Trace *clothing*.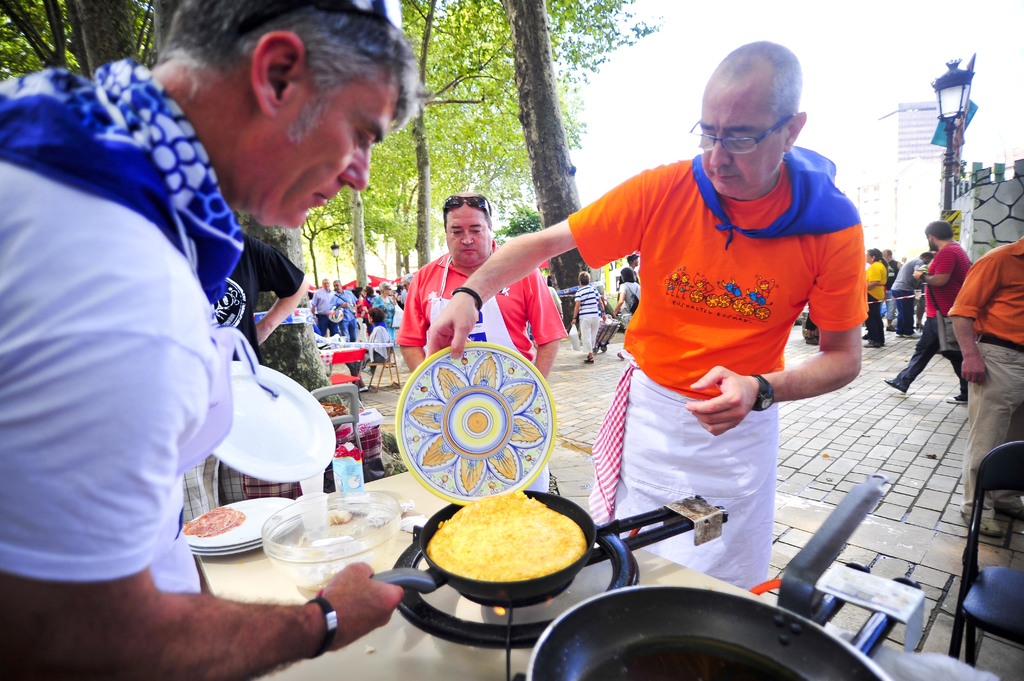
Traced to [left=319, top=285, right=358, bottom=329].
